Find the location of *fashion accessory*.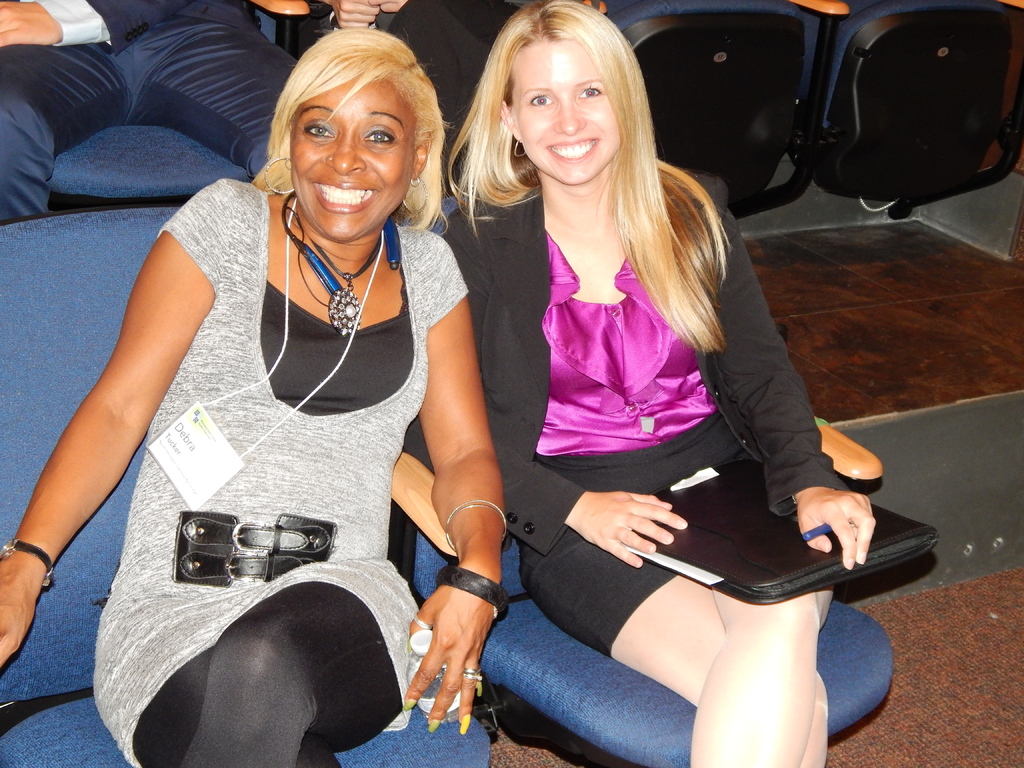
Location: (x1=446, y1=504, x2=507, y2=549).
